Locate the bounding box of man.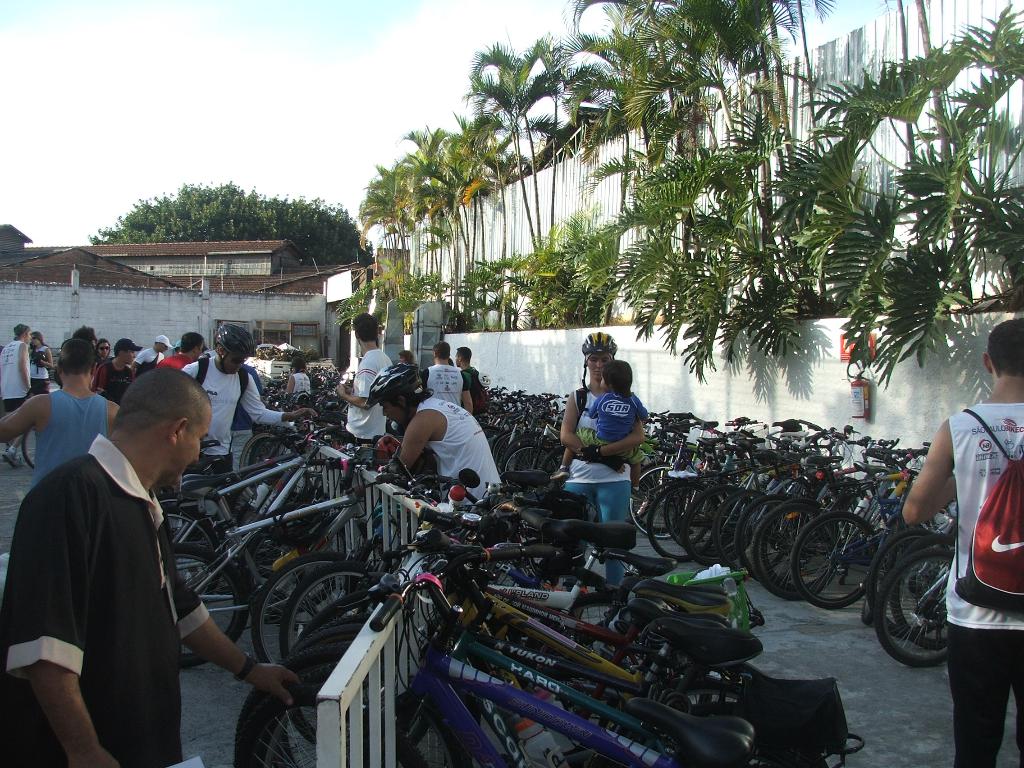
Bounding box: [457,344,489,415].
